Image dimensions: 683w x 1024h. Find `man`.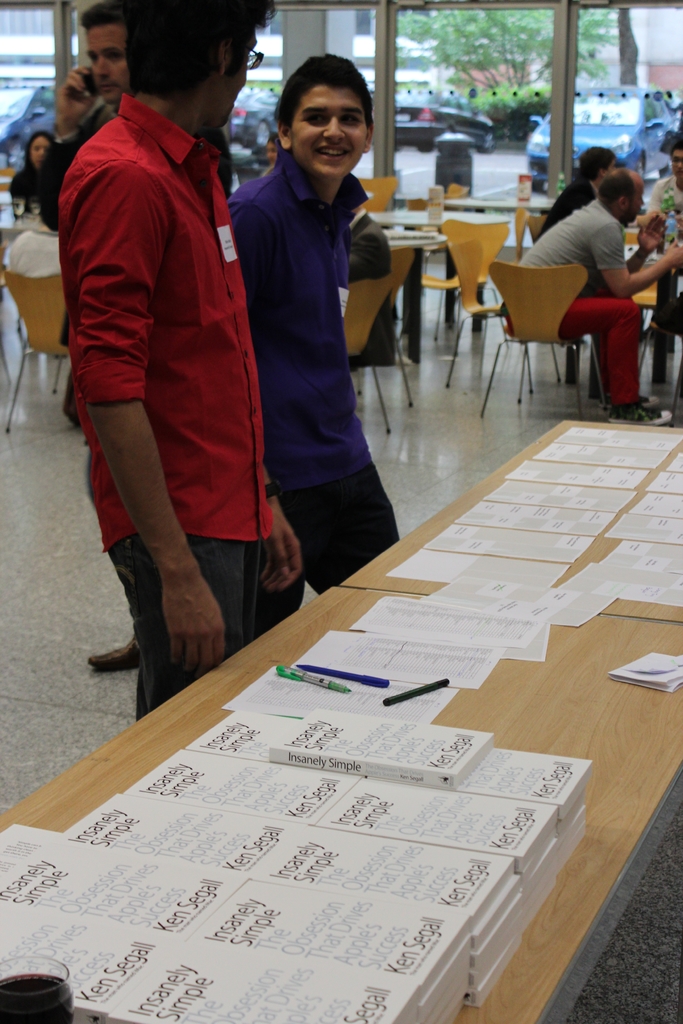
left=37, top=0, right=144, bottom=664.
